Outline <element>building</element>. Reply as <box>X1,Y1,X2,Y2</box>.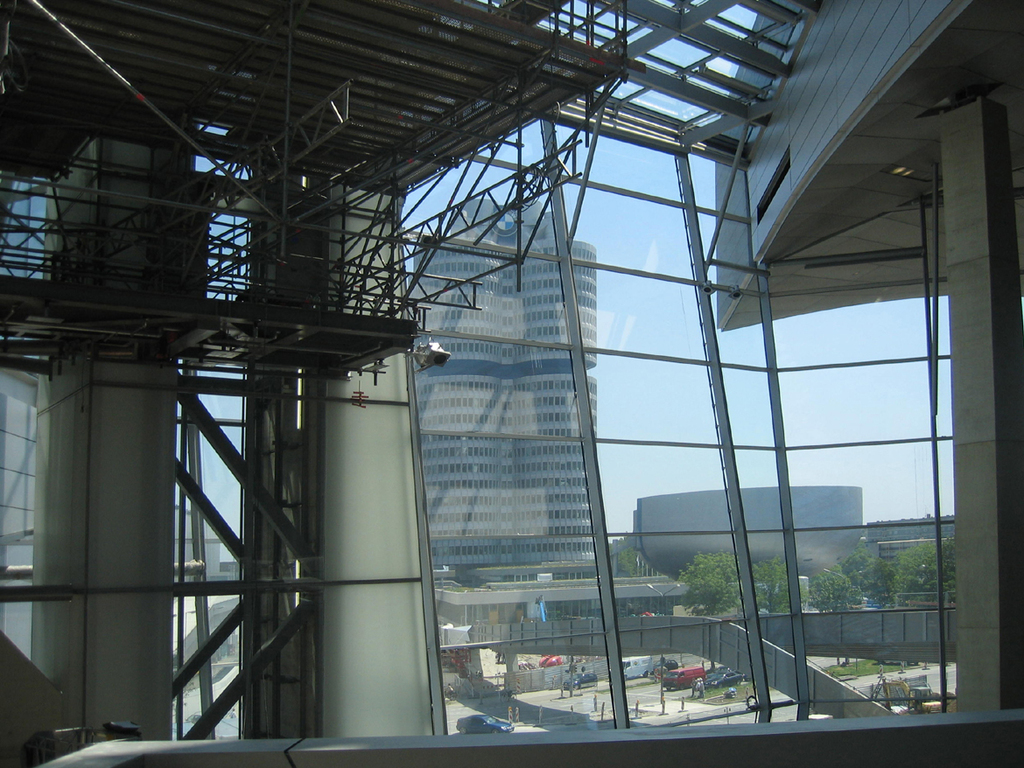
<box>634,485,863,581</box>.
